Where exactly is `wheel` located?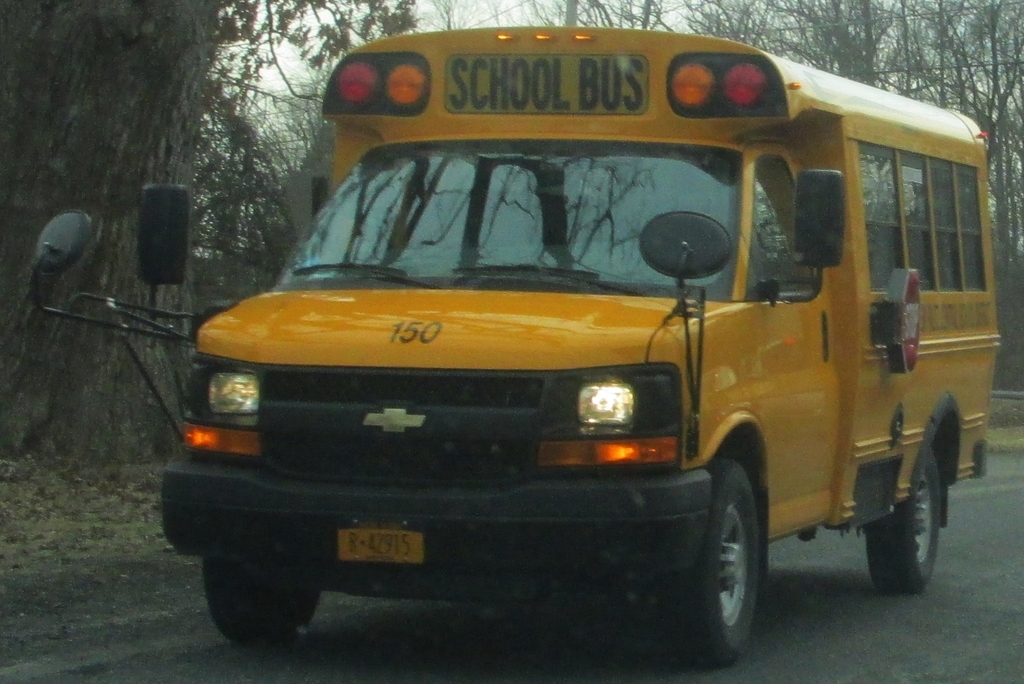
Its bounding box is detection(658, 460, 758, 671).
